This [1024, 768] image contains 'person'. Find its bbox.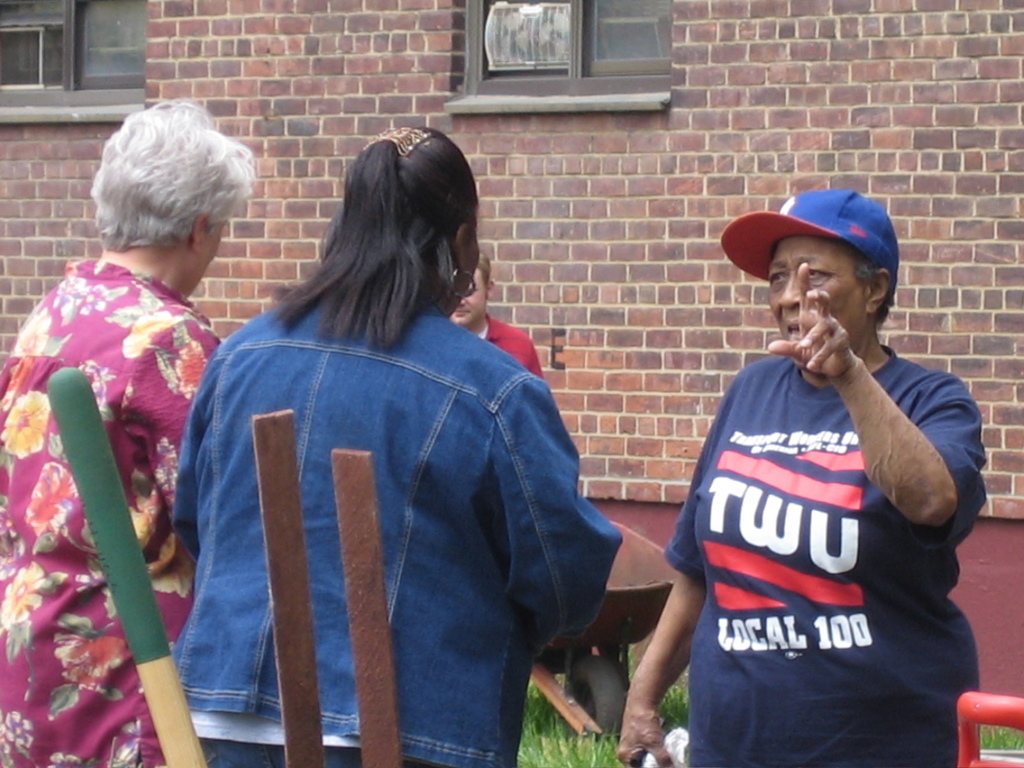
(x1=444, y1=246, x2=546, y2=377).
